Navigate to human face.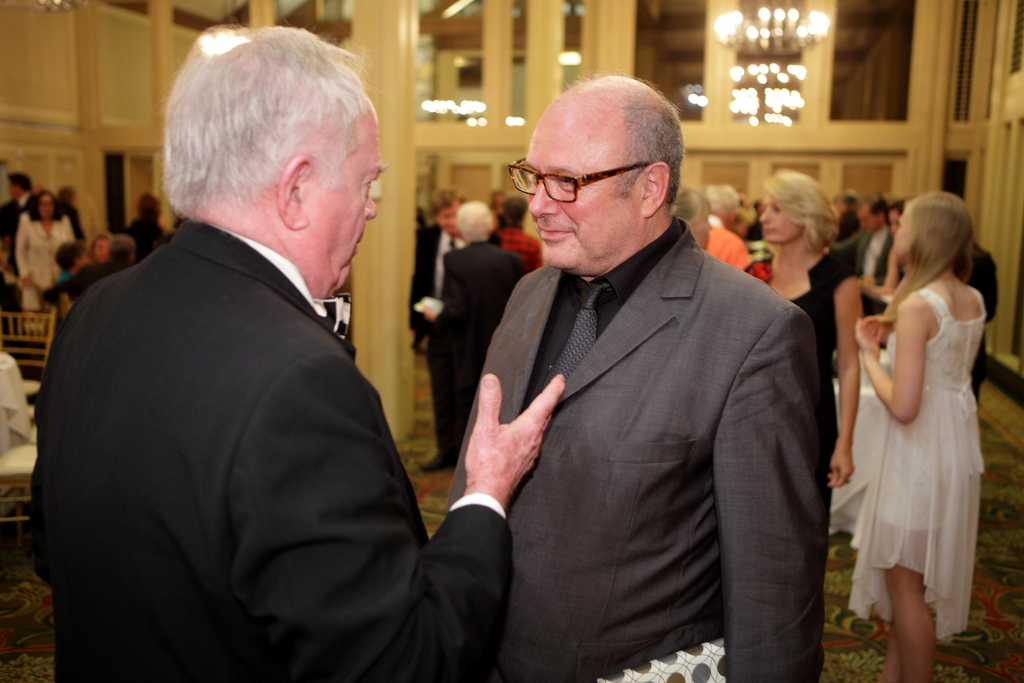
Navigation target: box=[312, 104, 382, 296].
